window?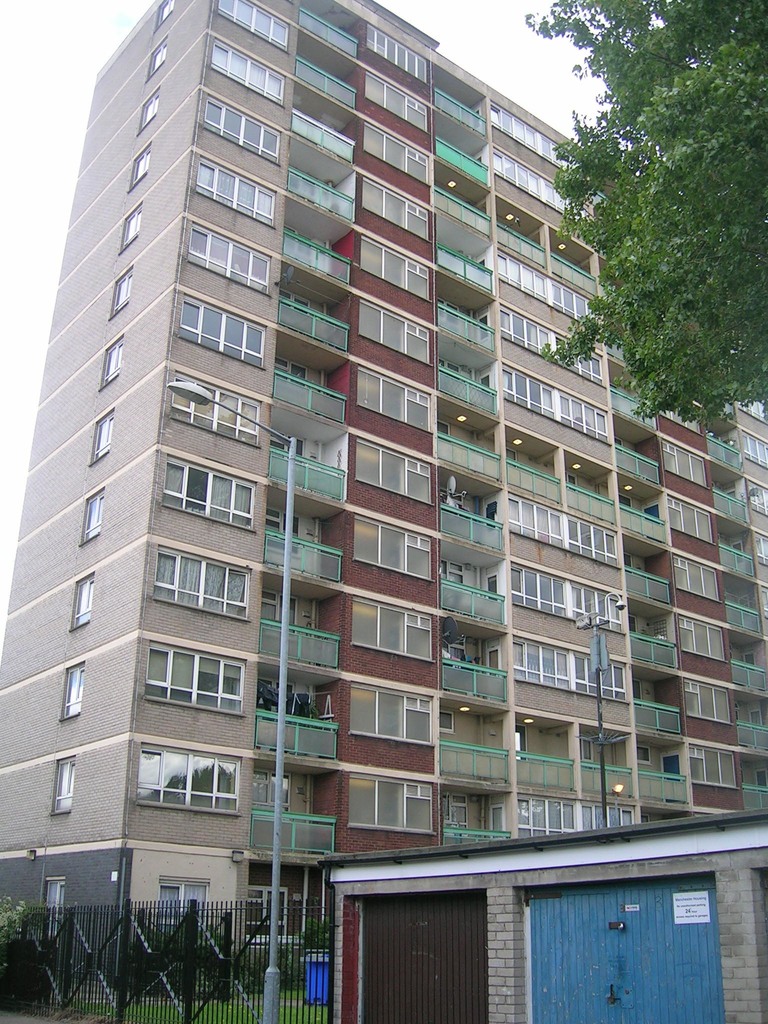
l=154, t=546, r=258, b=616
